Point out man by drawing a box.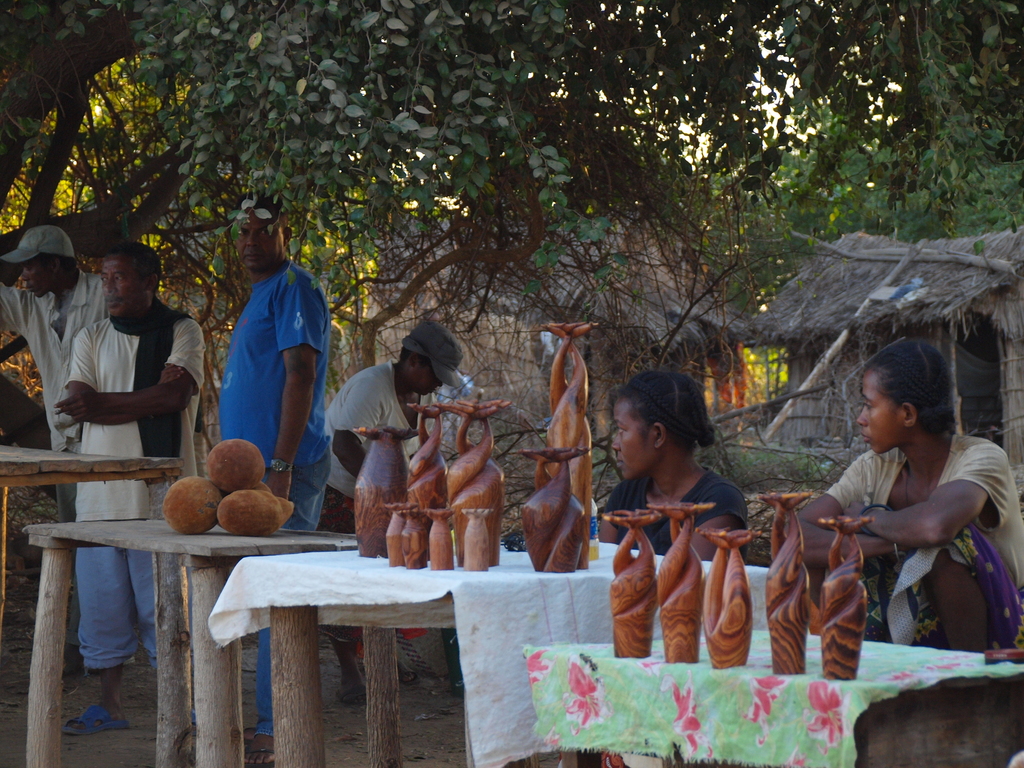
(67,241,206,737).
